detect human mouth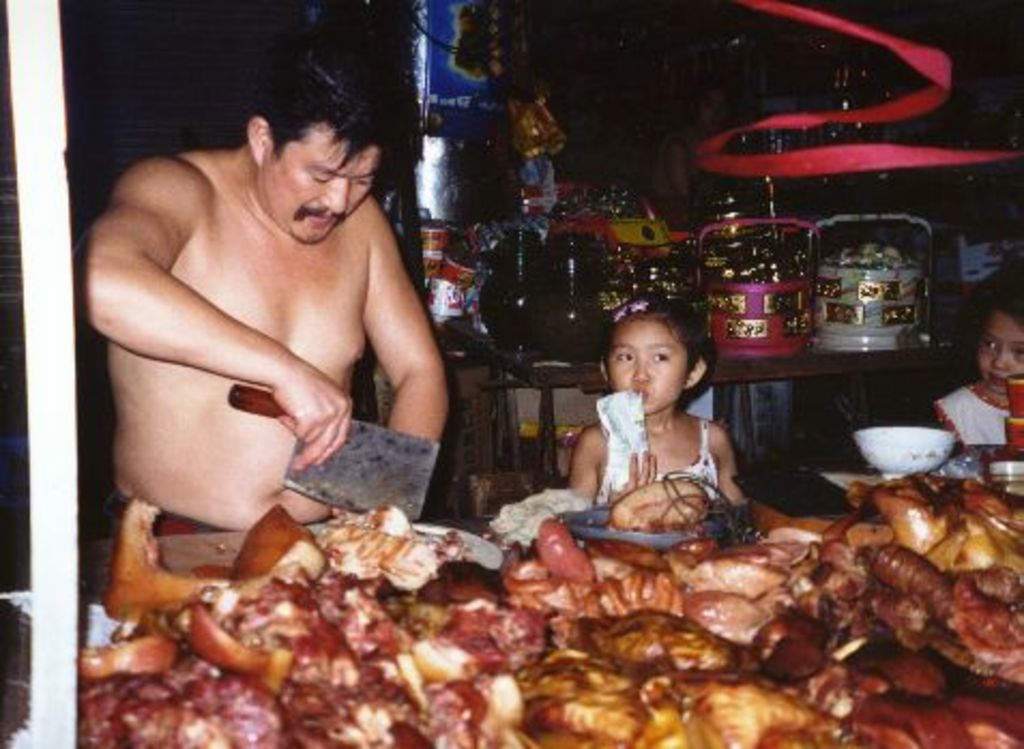
990/373/1003/382
